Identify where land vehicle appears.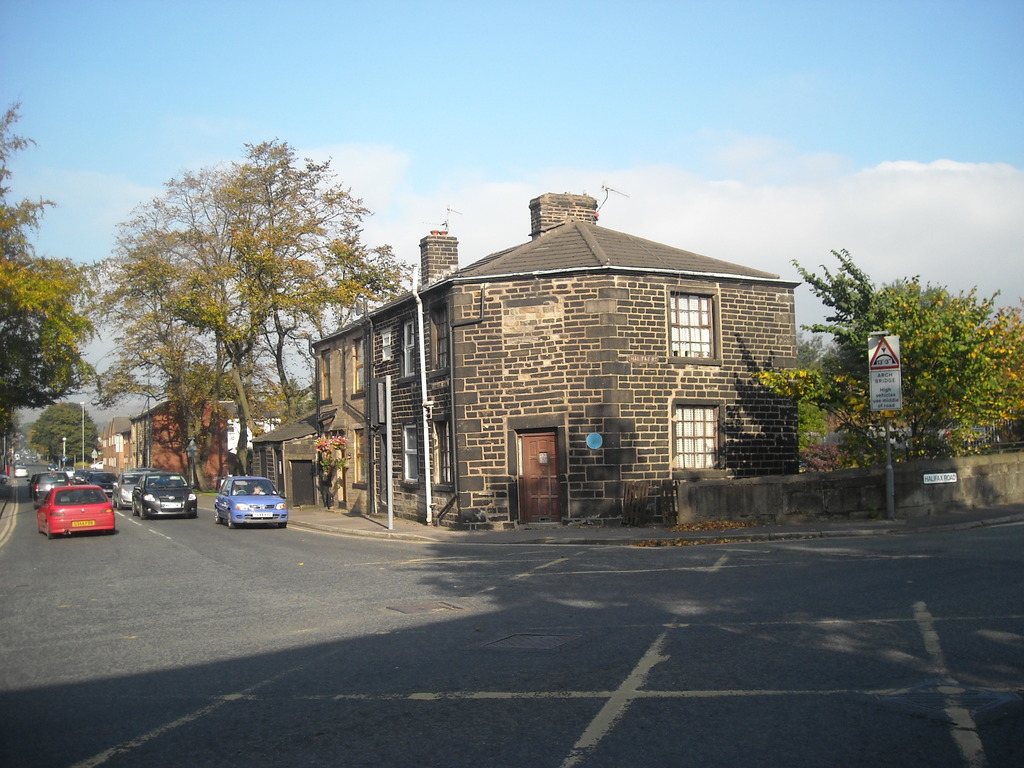
Appears at [26,470,38,495].
